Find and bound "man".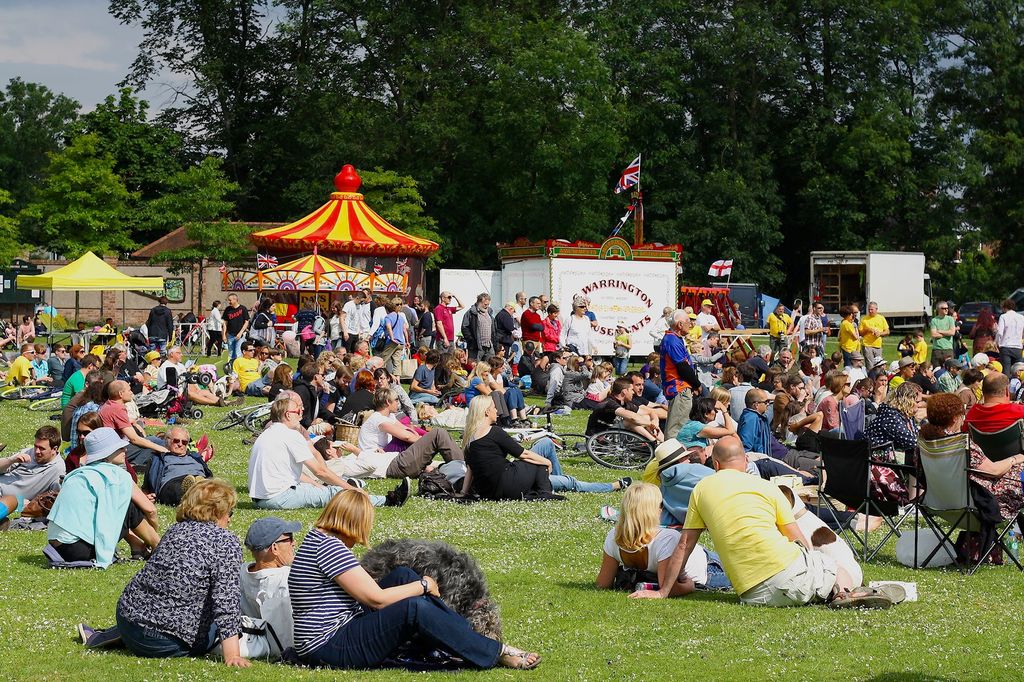
Bound: region(436, 291, 464, 347).
